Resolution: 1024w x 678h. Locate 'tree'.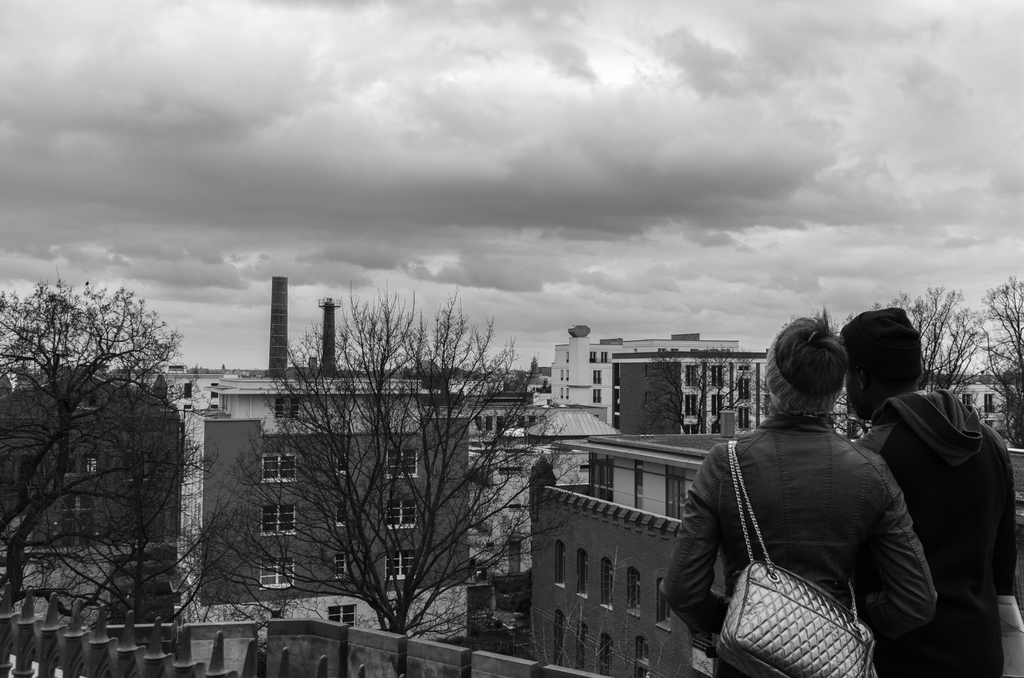
[20, 242, 189, 631].
